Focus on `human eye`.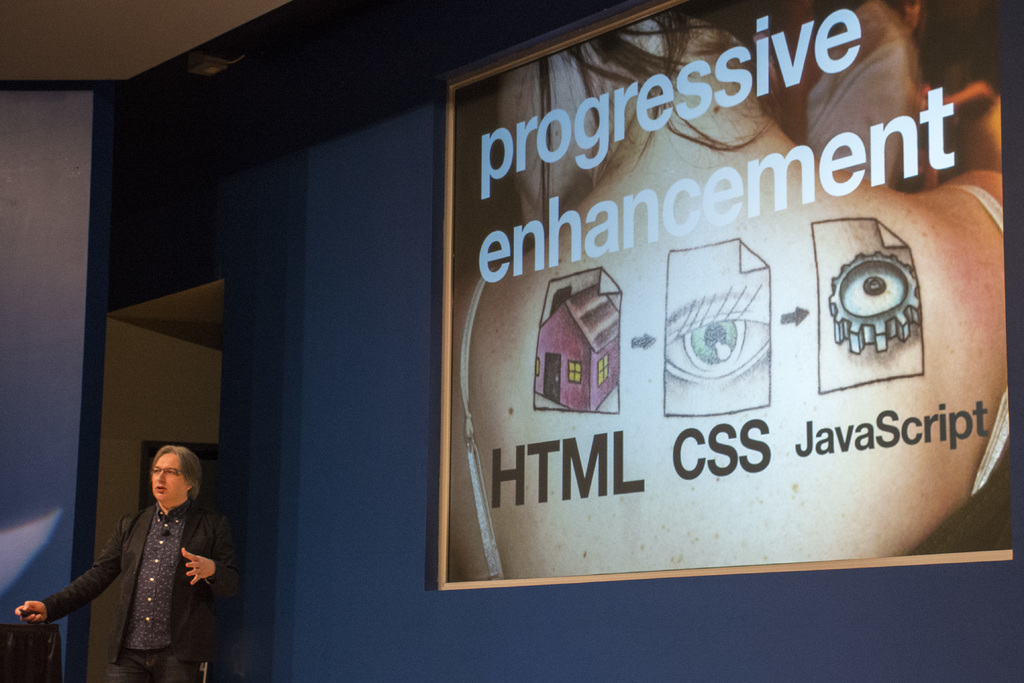
Focused at detection(663, 281, 772, 385).
